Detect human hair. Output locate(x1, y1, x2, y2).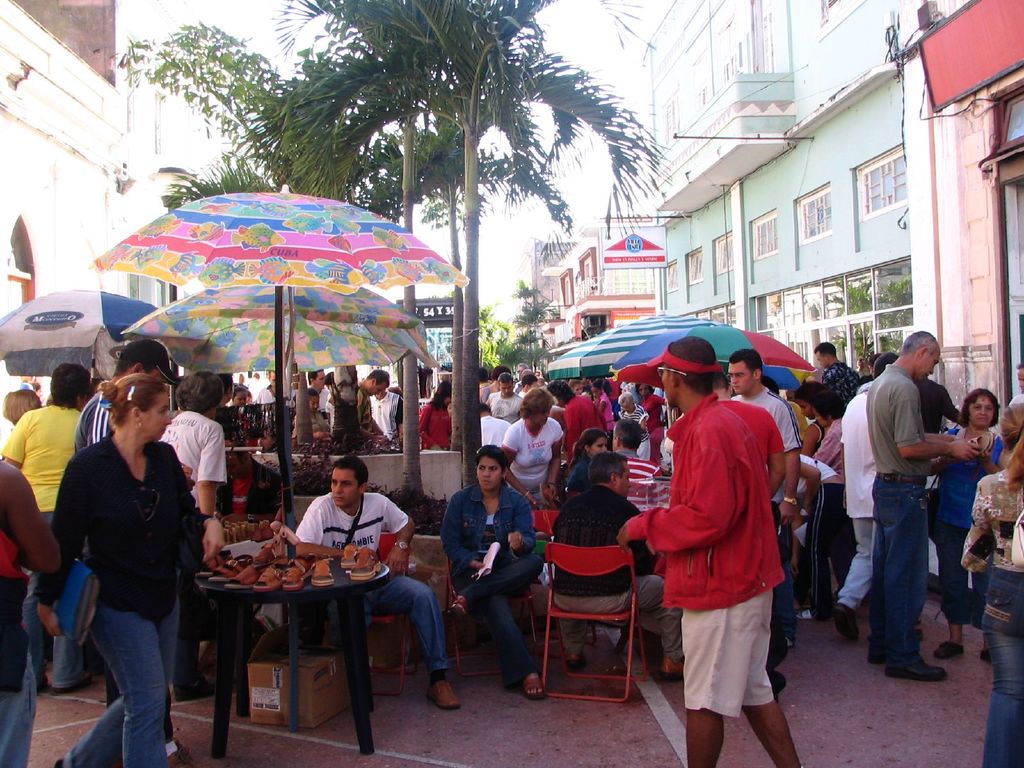
locate(3, 389, 40, 425).
